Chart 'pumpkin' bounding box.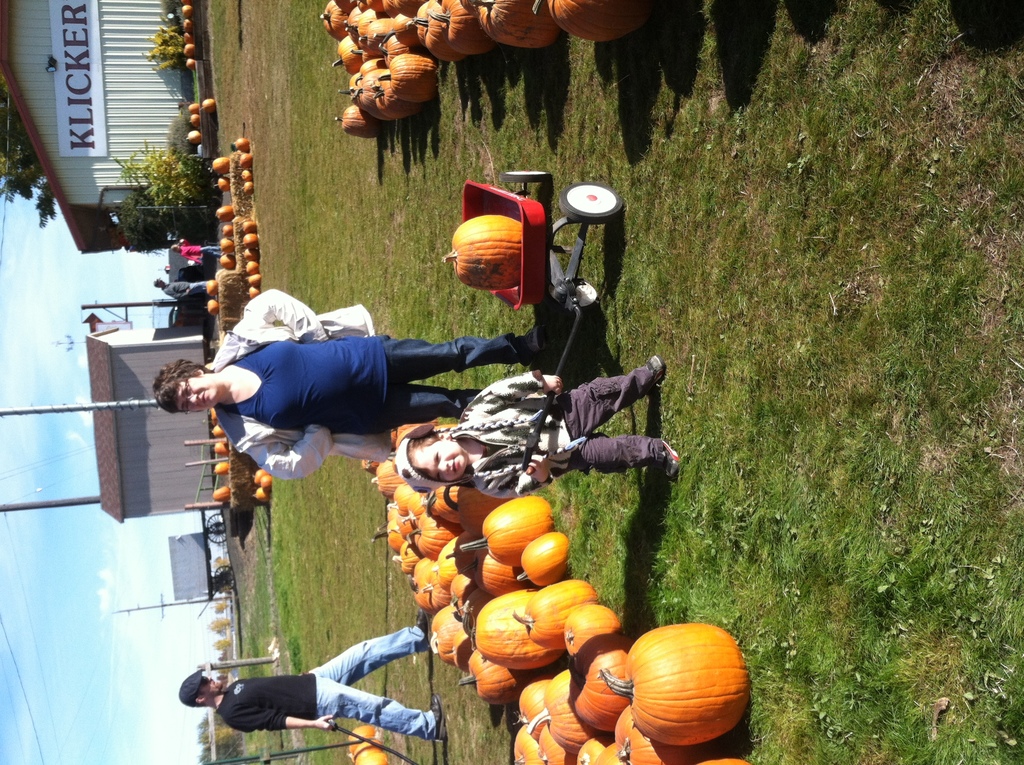
Charted: {"left": 348, "top": 725, "right": 381, "bottom": 754}.
